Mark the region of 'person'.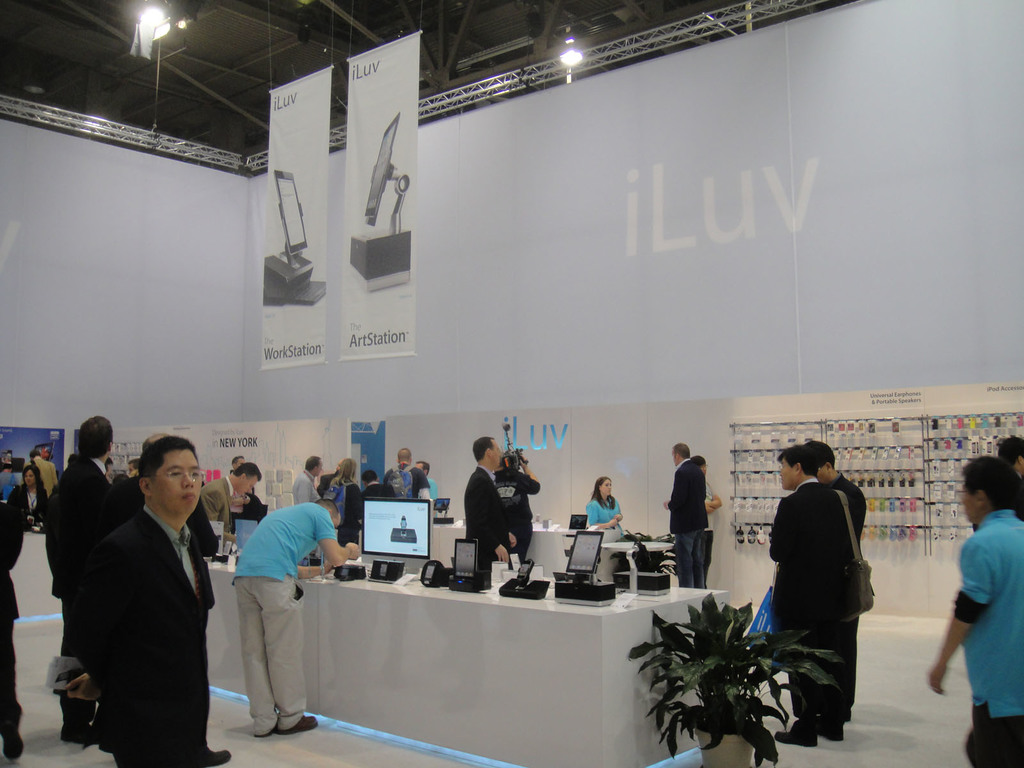
Region: <region>771, 446, 854, 744</region>.
